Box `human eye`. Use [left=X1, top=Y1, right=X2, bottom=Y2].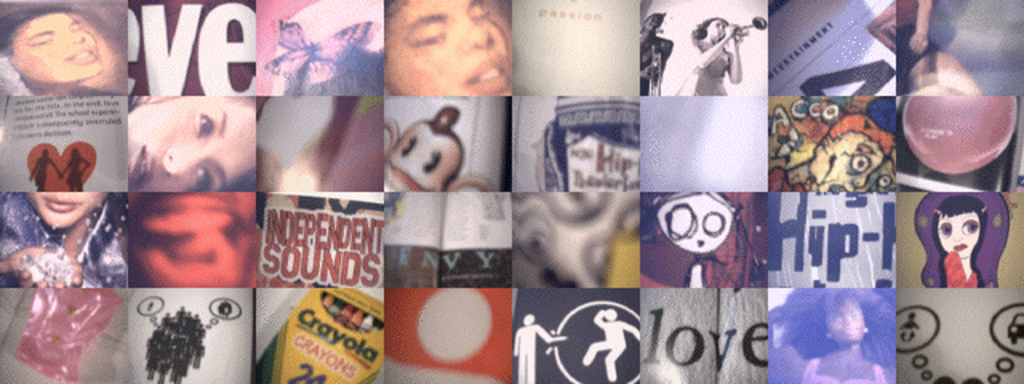
[left=666, top=205, right=694, bottom=242].
